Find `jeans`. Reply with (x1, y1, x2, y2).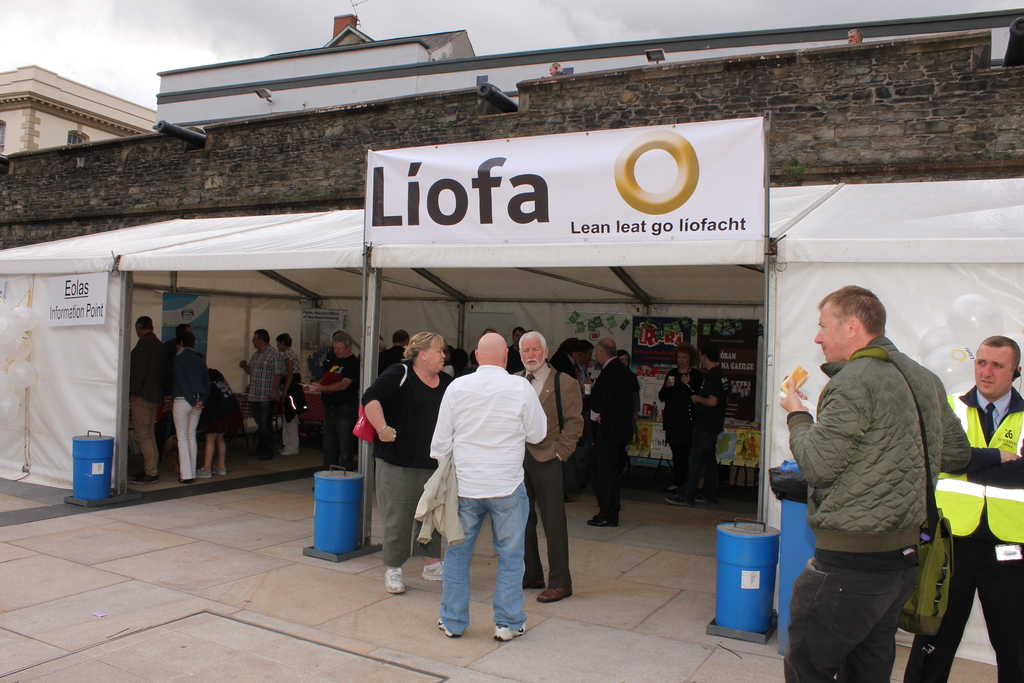
(675, 430, 725, 496).
